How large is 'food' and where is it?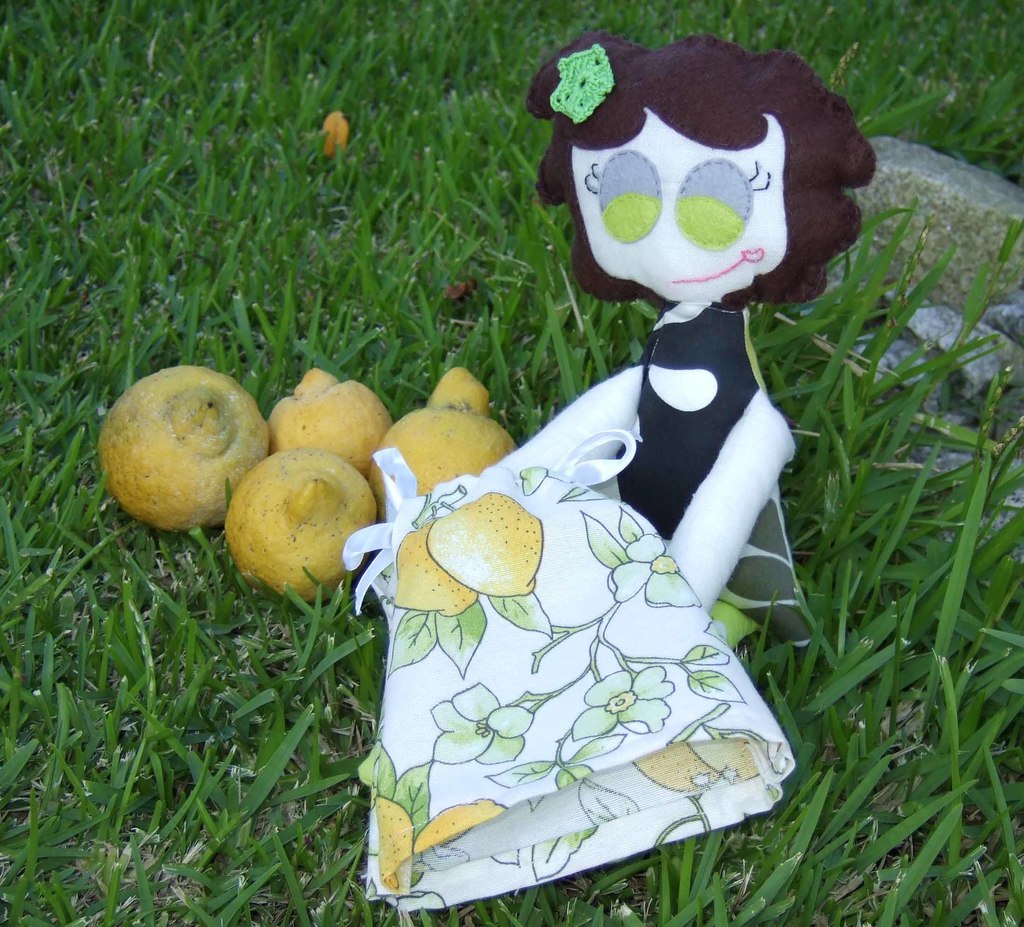
Bounding box: crop(381, 367, 540, 507).
